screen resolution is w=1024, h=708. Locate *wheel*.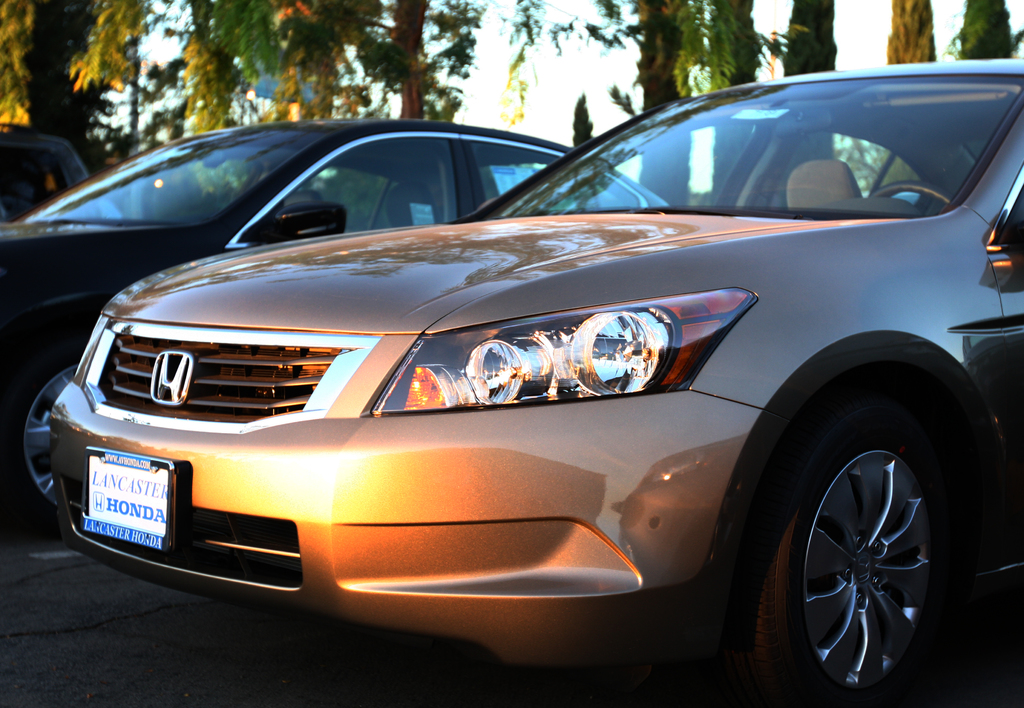
731,394,993,704.
